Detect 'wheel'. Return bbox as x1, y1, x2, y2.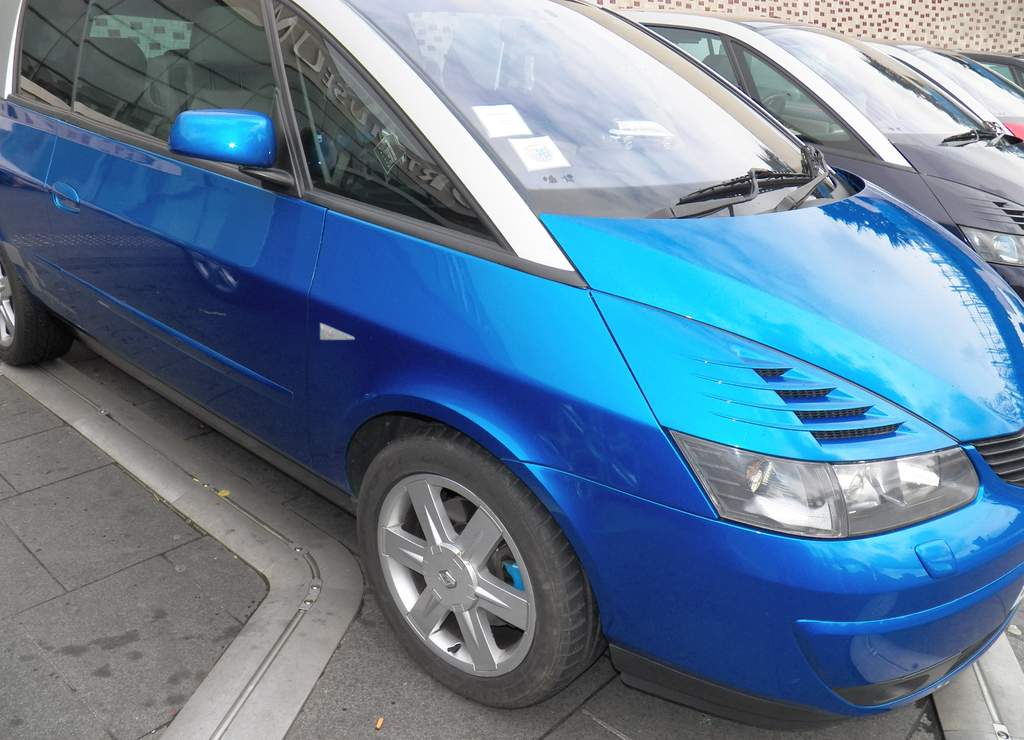
762, 95, 786, 119.
